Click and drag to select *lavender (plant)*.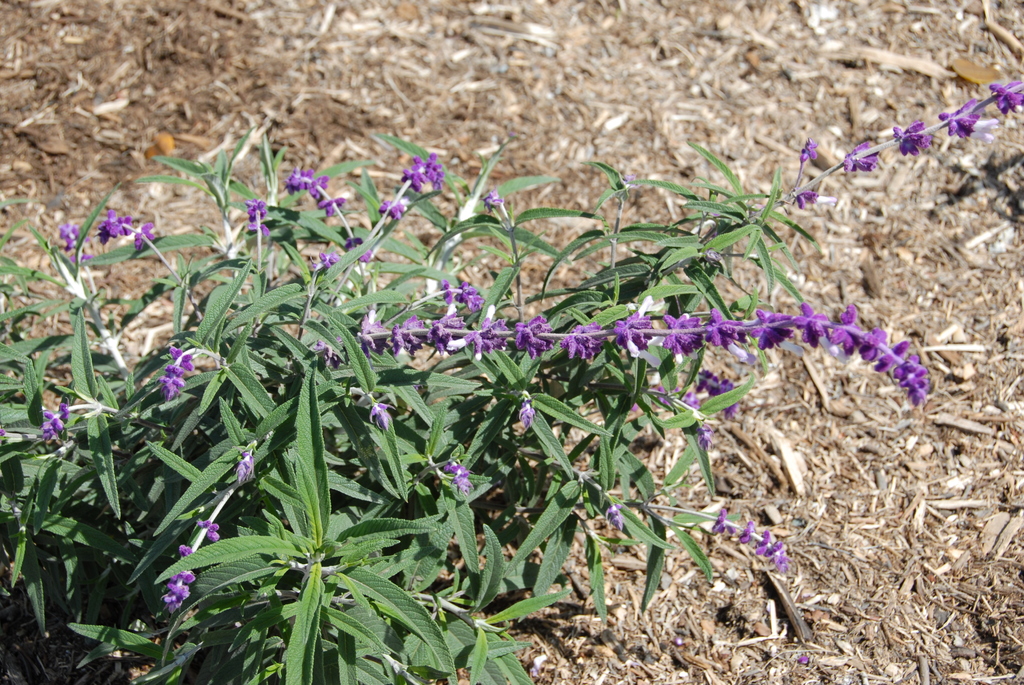
Selection: left=269, top=289, right=936, bottom=429.
